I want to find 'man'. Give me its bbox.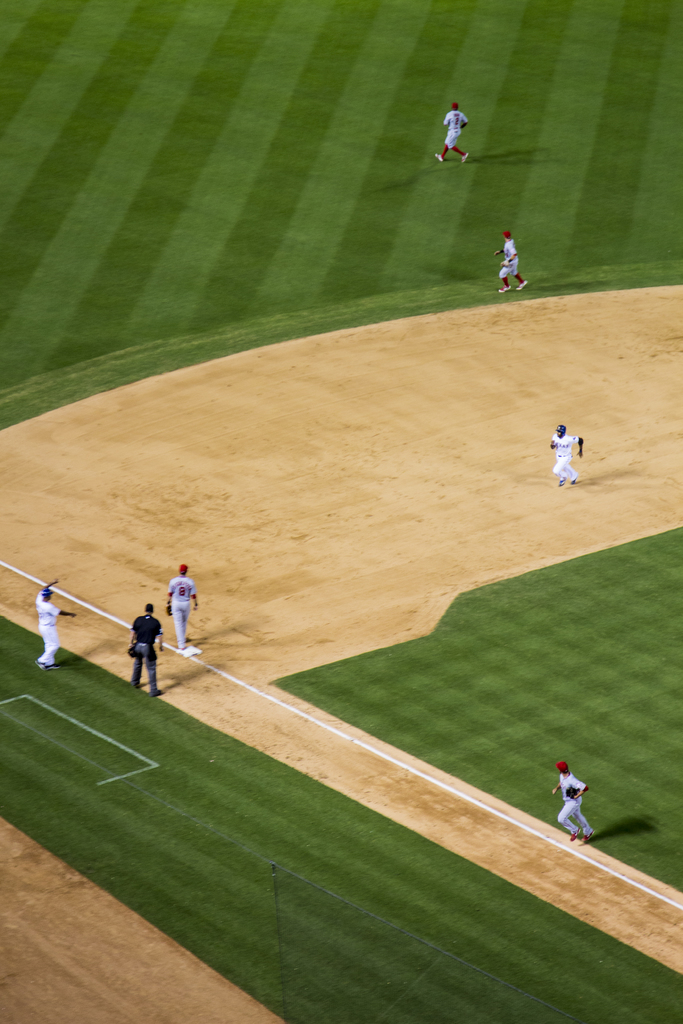
left=440, top=99, right=475, bottom=164.
